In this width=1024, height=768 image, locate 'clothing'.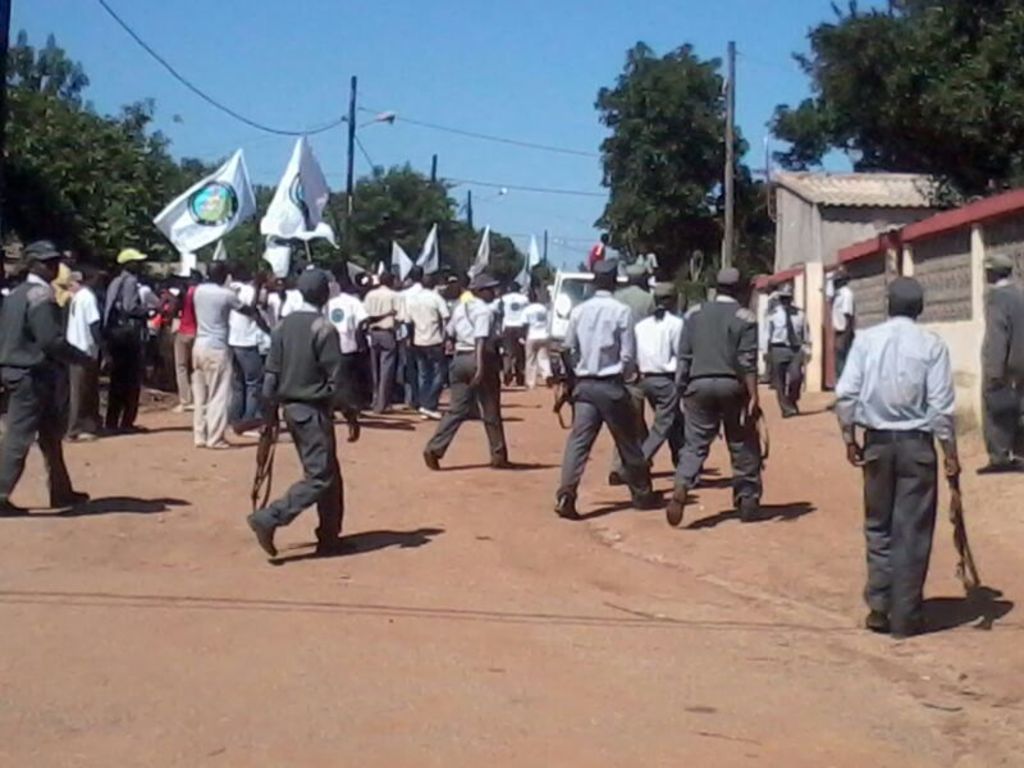
Bounding box: left=769, top=310, right=804, bottom=406.
